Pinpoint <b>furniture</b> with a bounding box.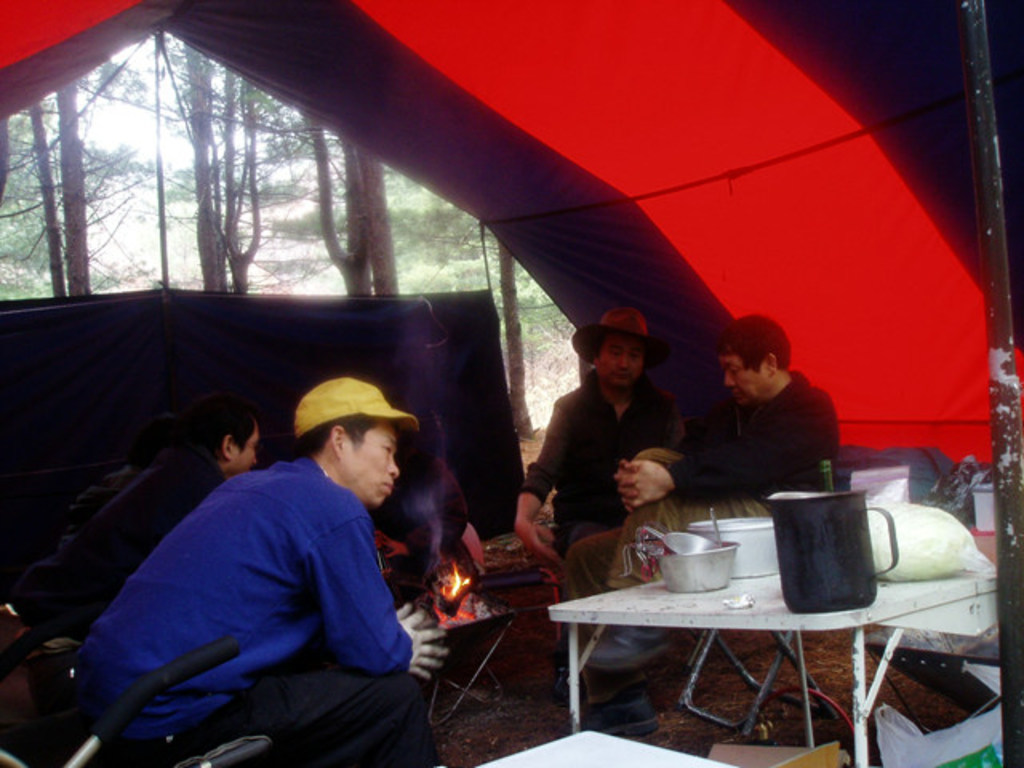
box=[0, 634, 274, 766].
